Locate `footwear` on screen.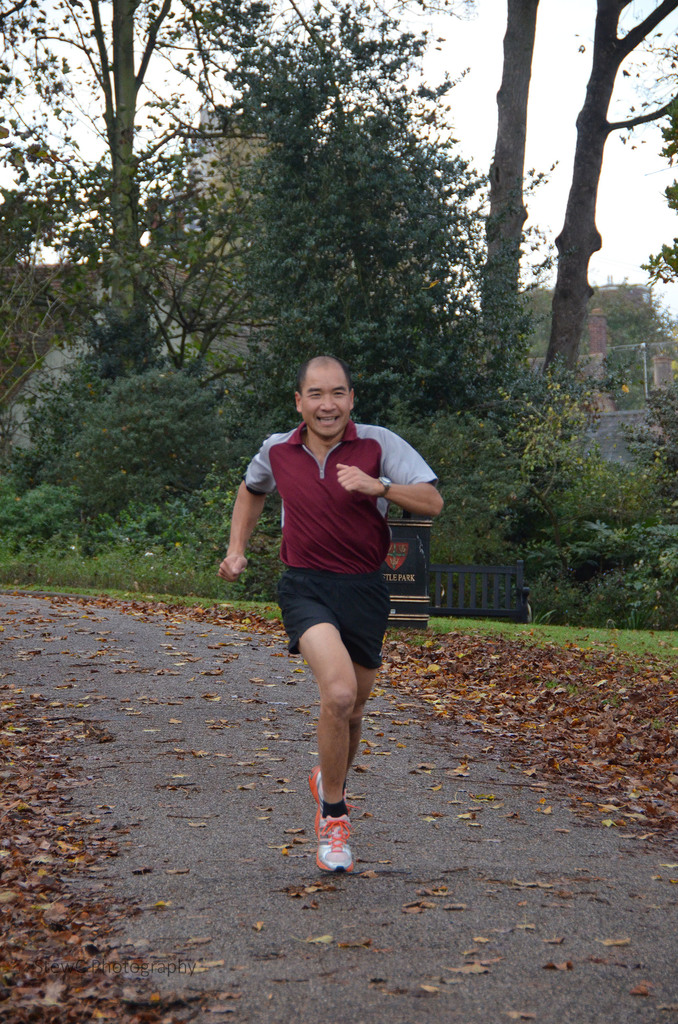
On screen at <region>311, 801, 353, 877</region>.
